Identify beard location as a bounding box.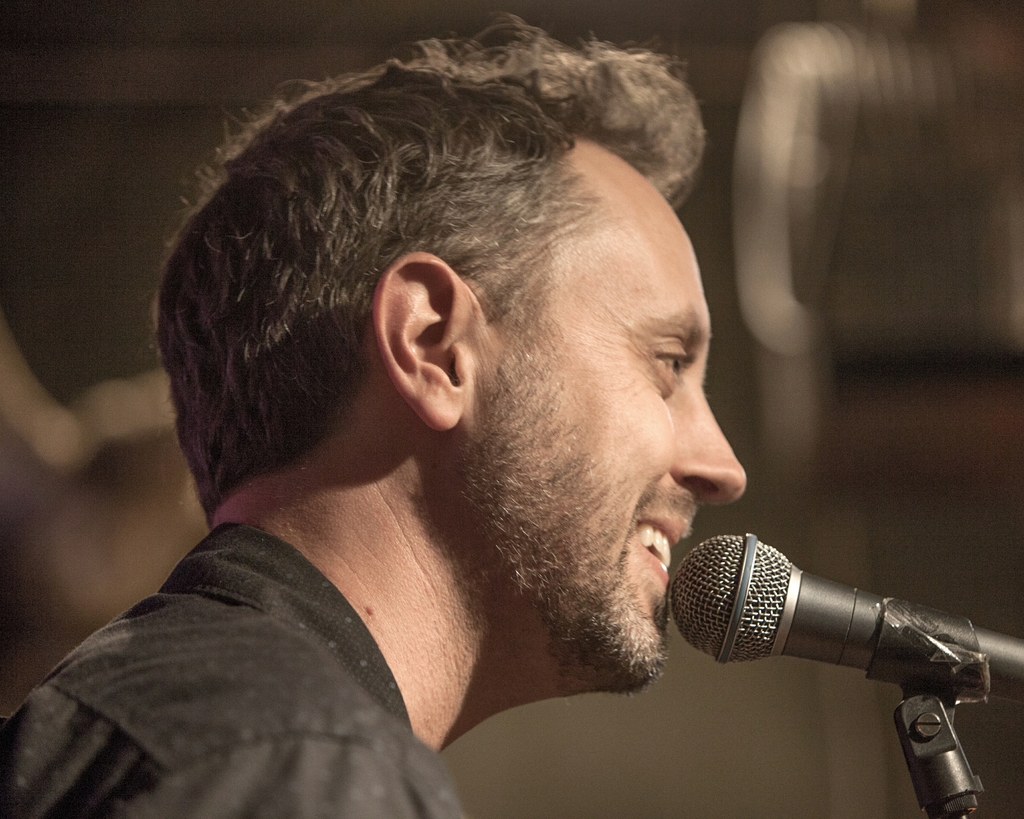
box=[454, 337, 673, 701].
